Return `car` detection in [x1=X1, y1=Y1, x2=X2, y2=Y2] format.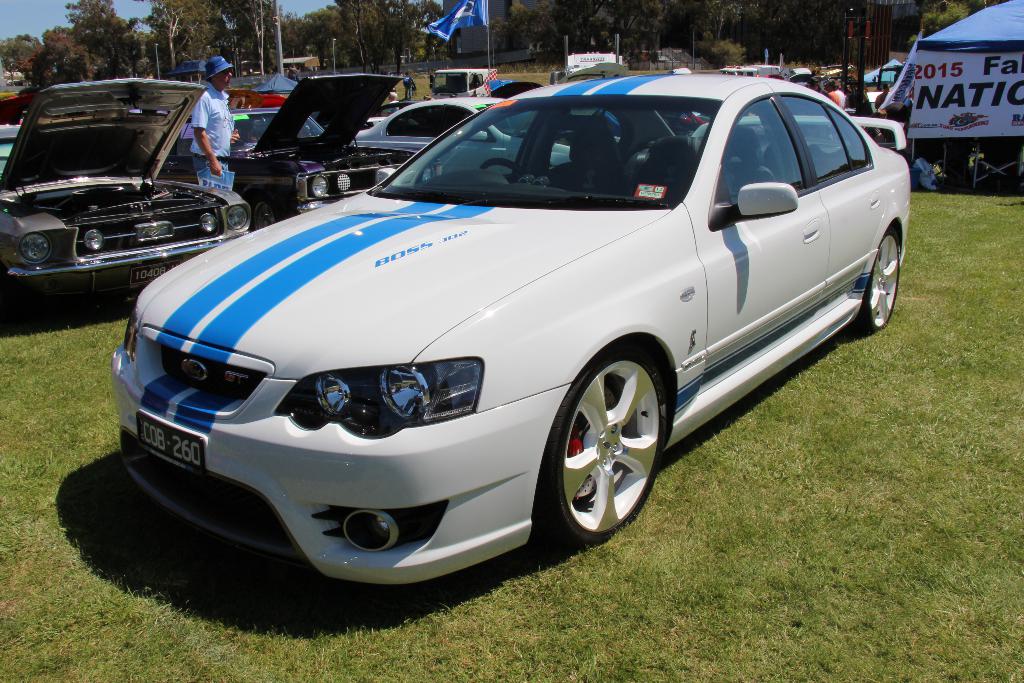
[x1=113, y1=73, x2=913, y2=585].
